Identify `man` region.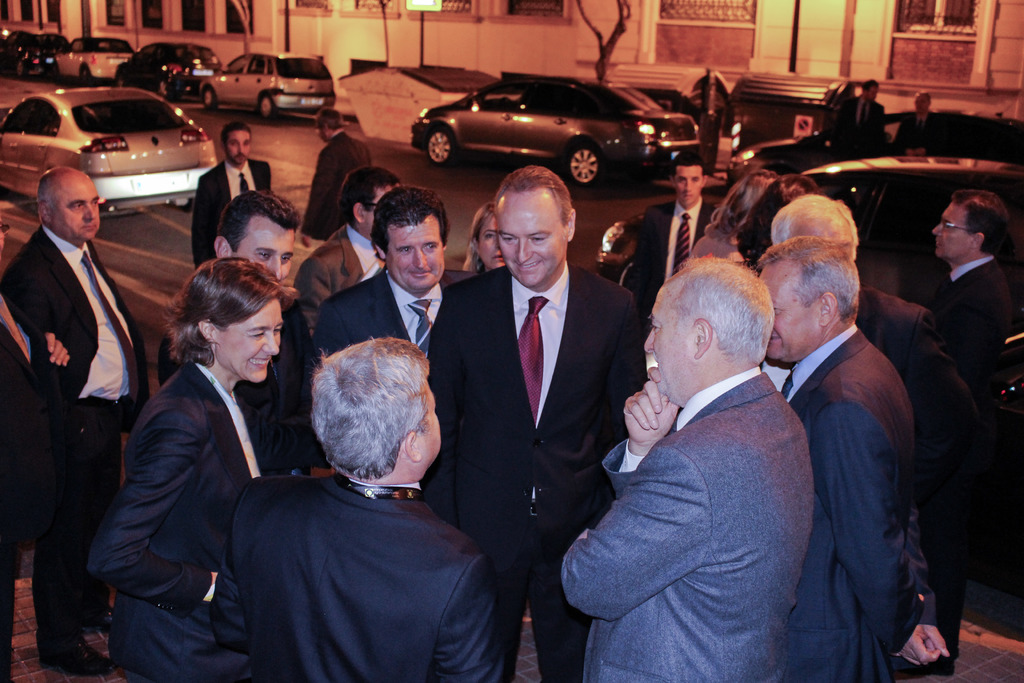
Region: left=295, top=164, right=403, bottom=334.
